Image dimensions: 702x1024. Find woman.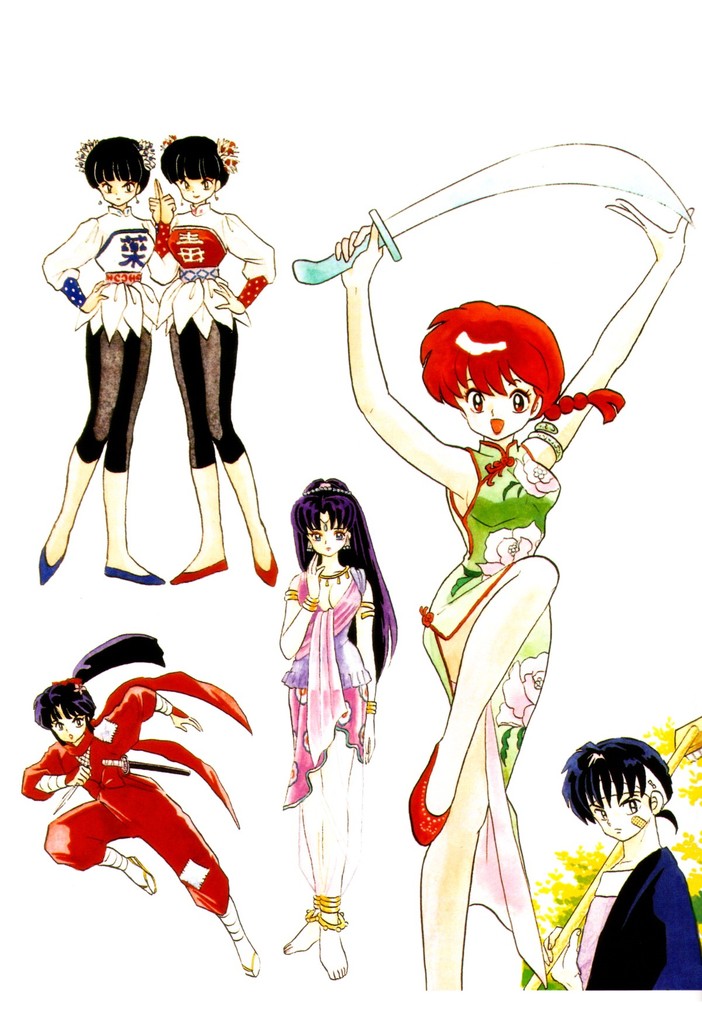
[33, 131, 168, 591].
